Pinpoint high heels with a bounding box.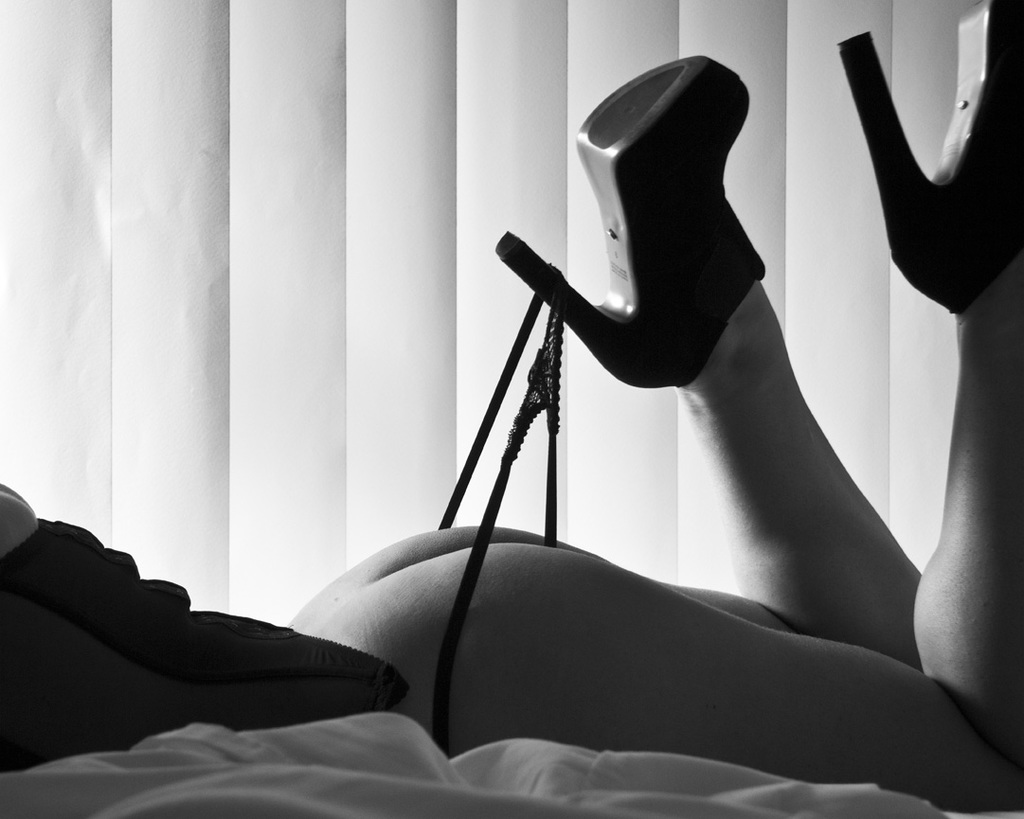
836:0:1023:313.
